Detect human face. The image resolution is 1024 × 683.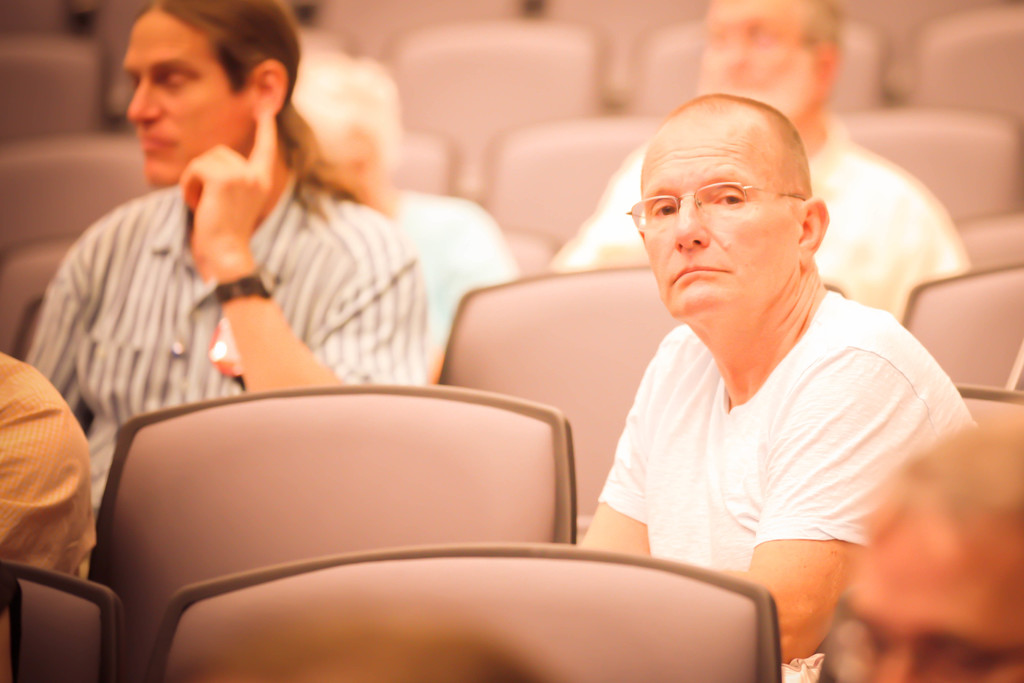
bbox=[124, 6, 252, 185].
